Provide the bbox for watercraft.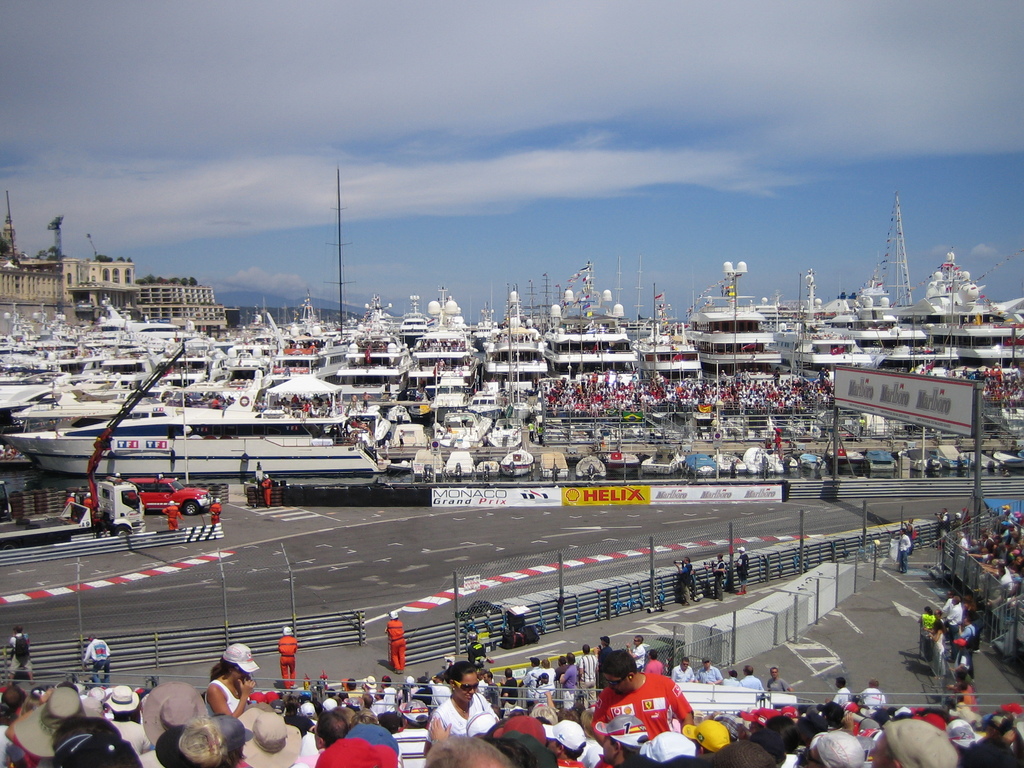
(548,447,566,482).
